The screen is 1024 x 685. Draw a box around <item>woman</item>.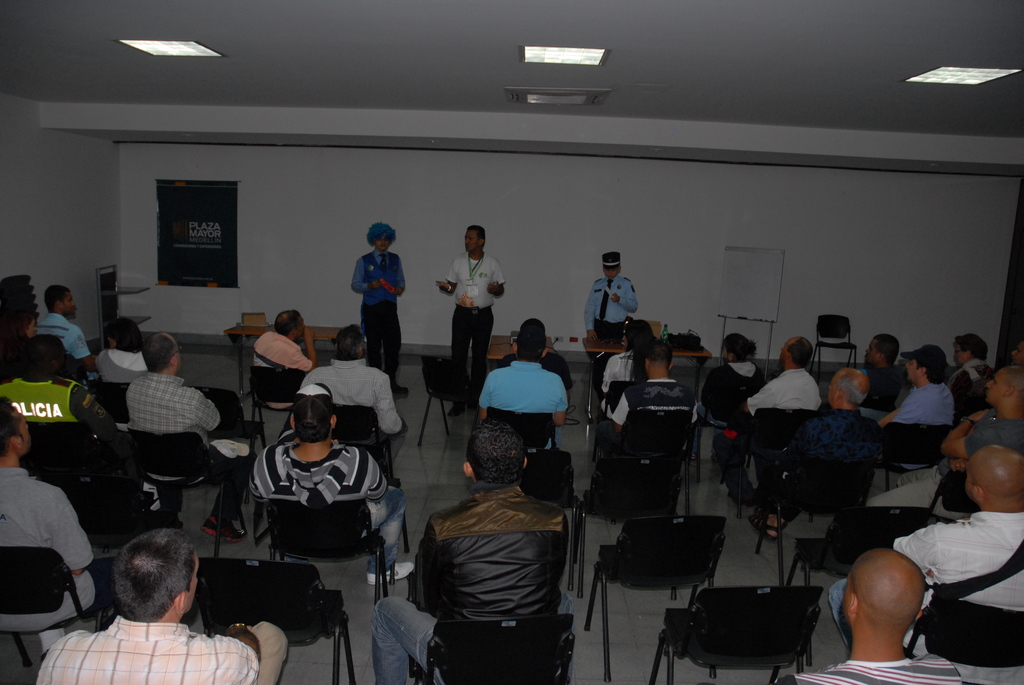
region(0, 308, 35, 351).
